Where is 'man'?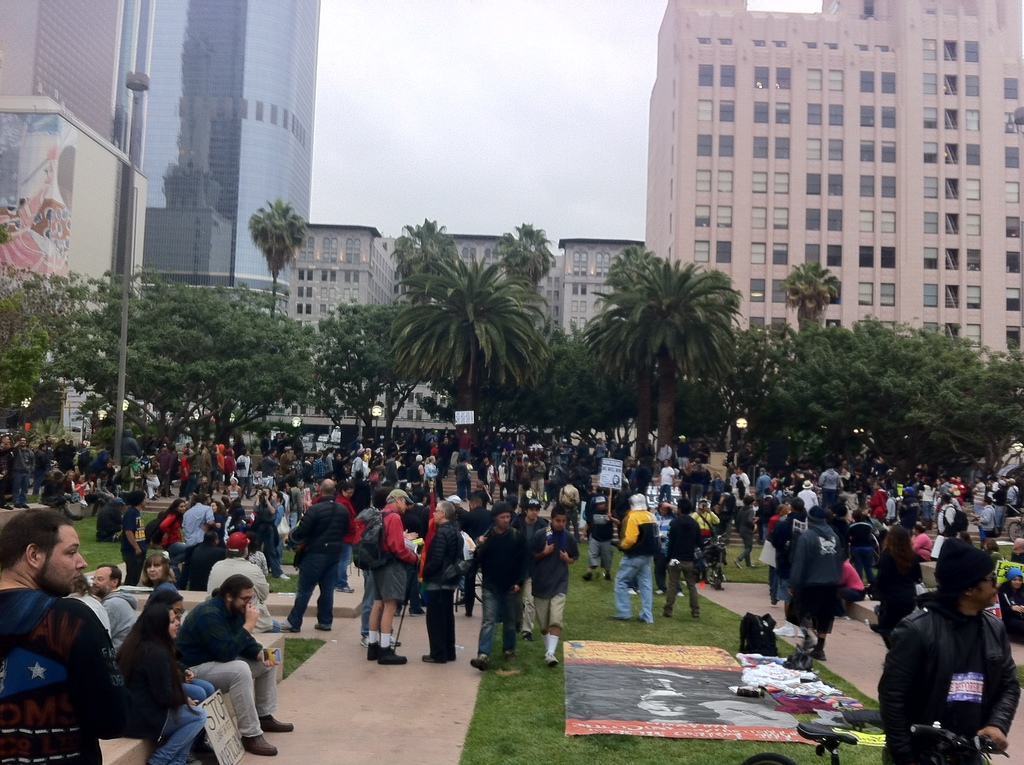
rect(458, 454, 470, 499).
